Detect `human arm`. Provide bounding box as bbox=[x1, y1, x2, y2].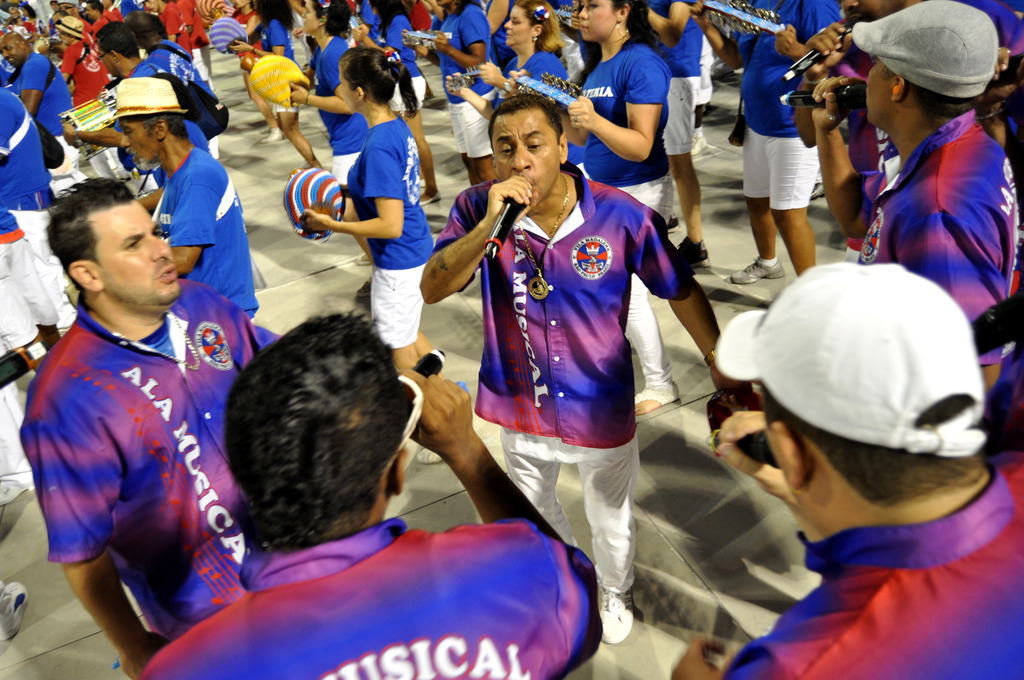
bbox=[287, 44, 349, 122].
